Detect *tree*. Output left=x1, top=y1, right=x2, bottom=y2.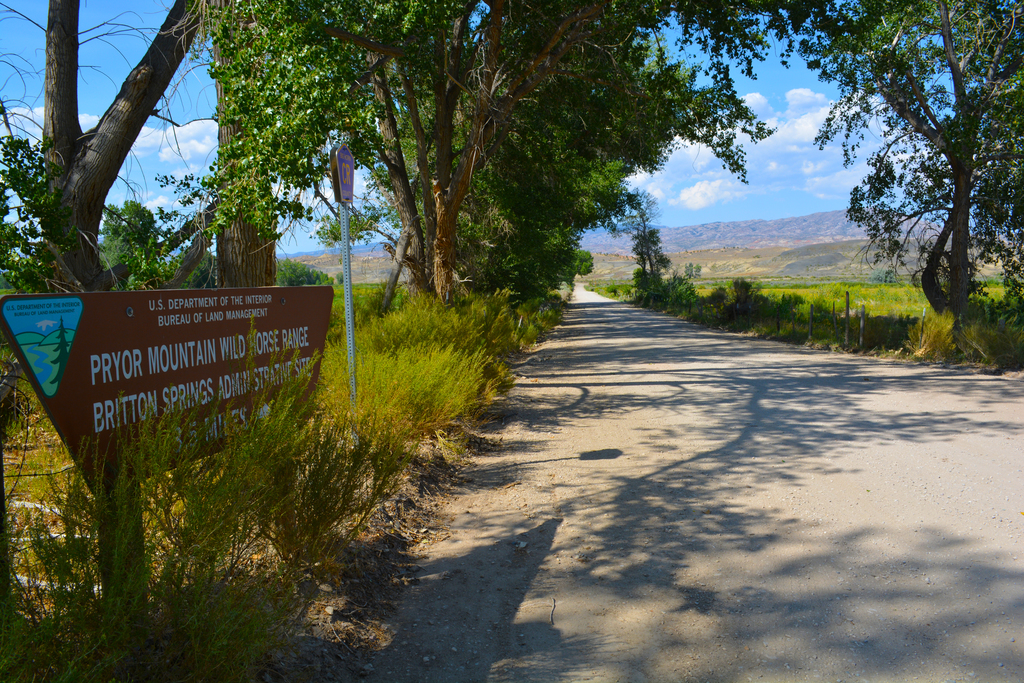
left=0, top=0, right=229, bottom=682.
